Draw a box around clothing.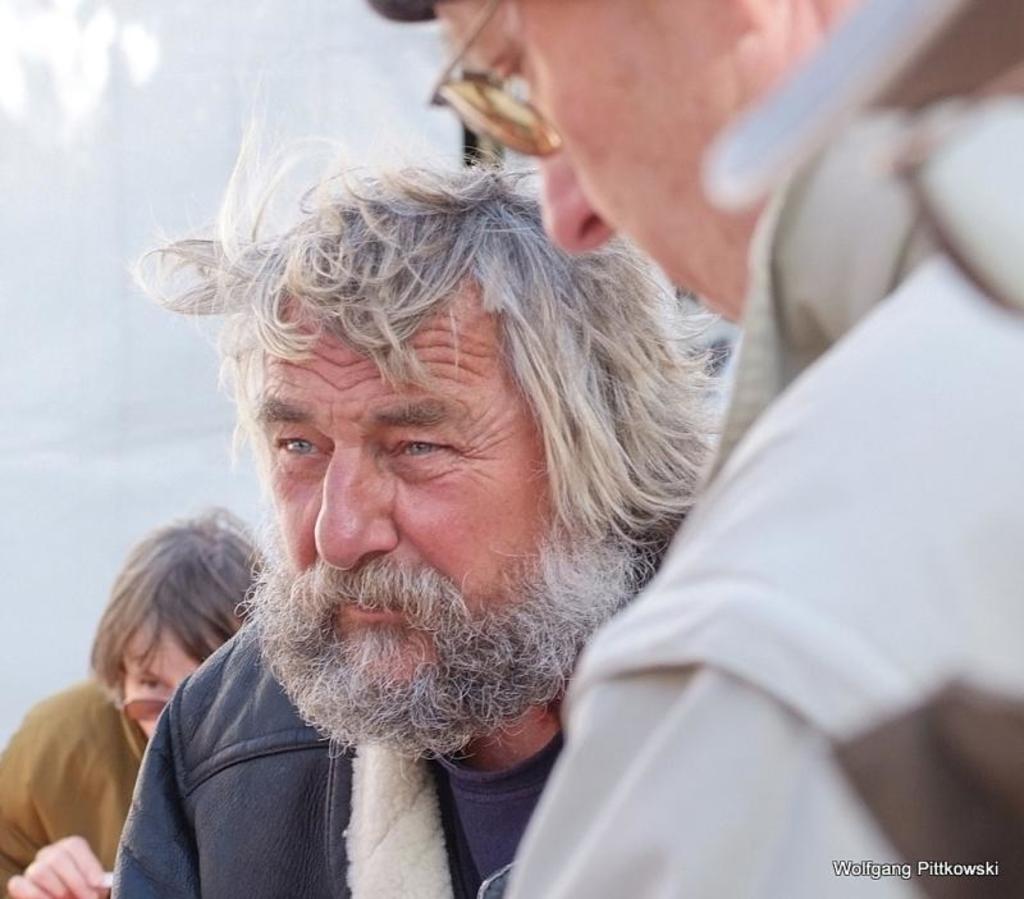
(left=529, top=109, right=1023, bottom=867).
